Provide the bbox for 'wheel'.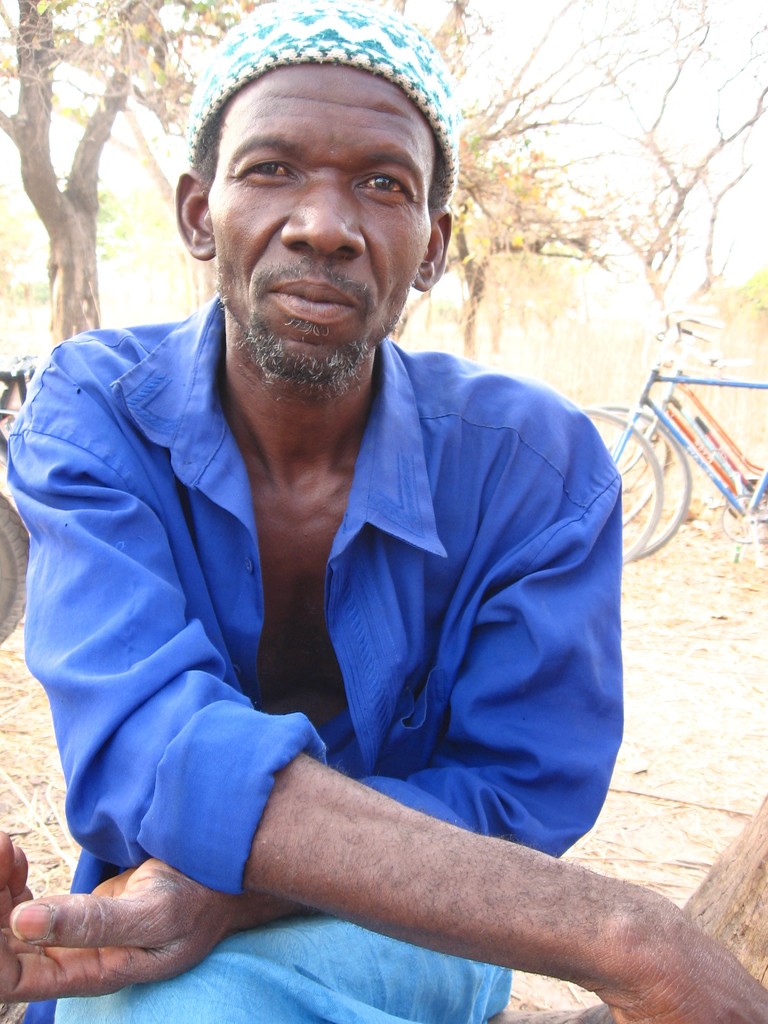
rect(575, 407, 660, 562).
